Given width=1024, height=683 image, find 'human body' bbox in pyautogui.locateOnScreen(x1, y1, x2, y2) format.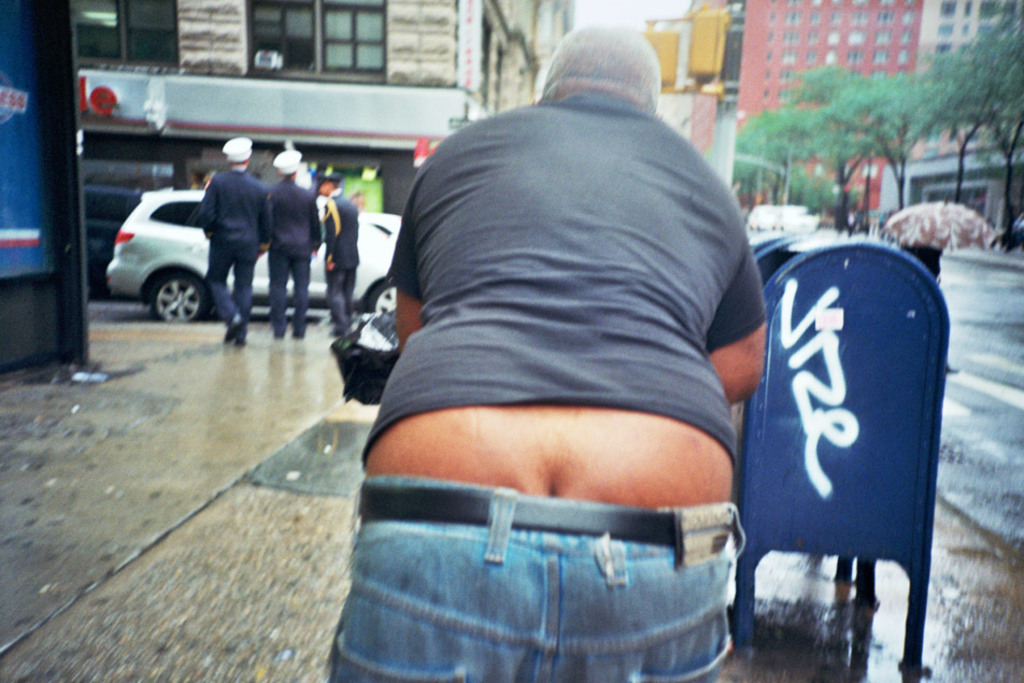
pyautogui.locateOnScreen(319, 172, 364, 339).
